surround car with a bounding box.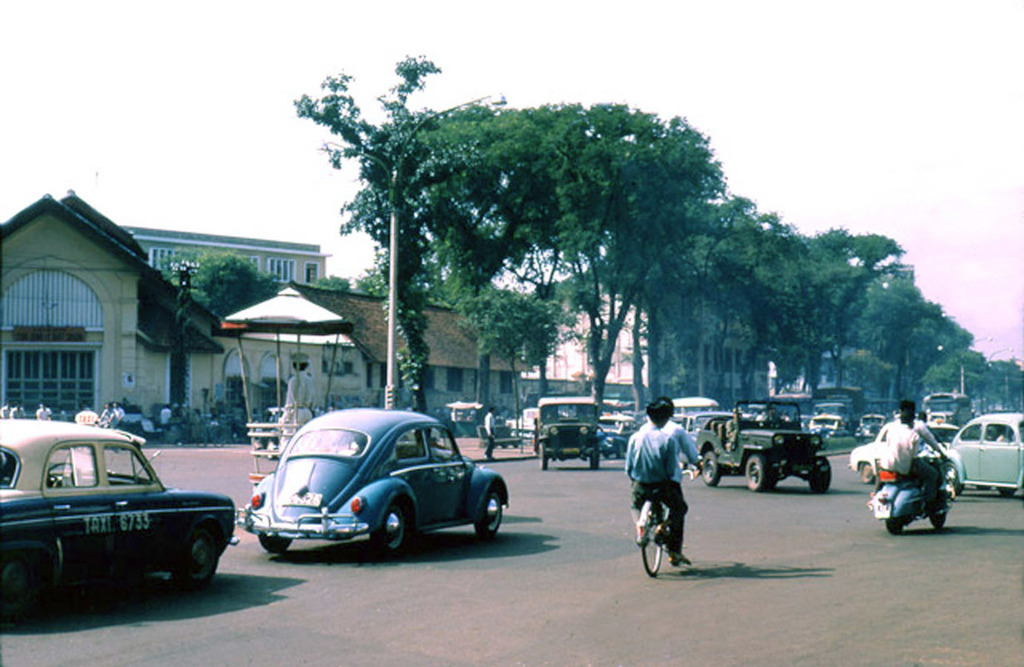
locate(845, 418, 963, 486).
